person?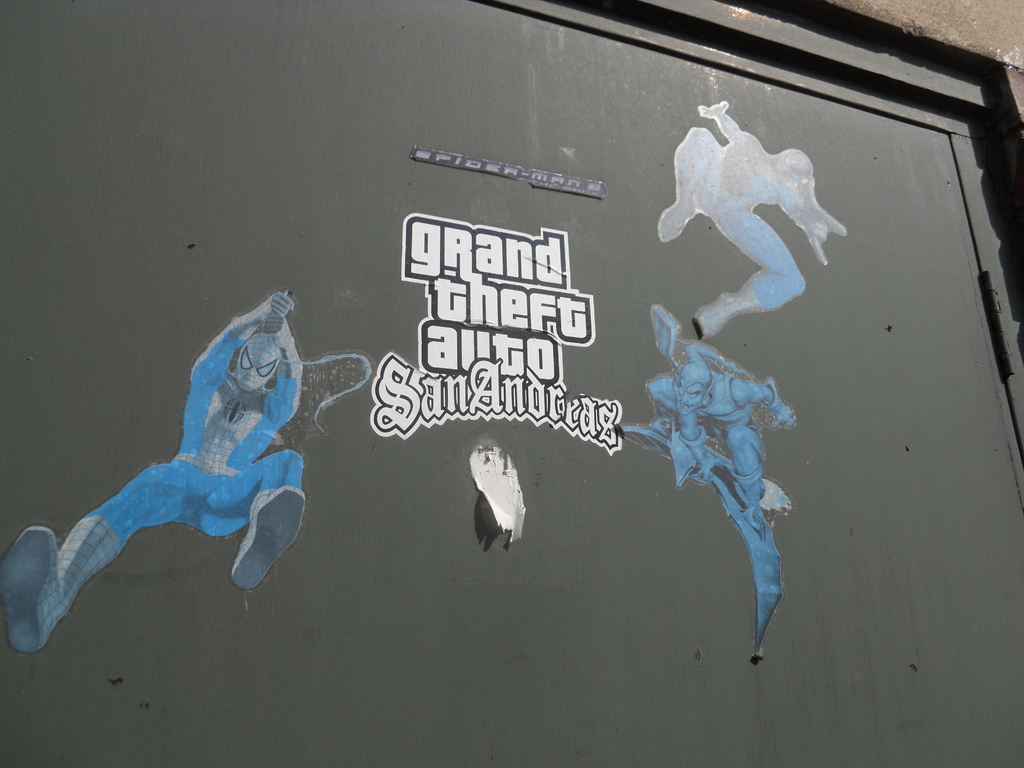
{"left": 610, "top": 301, "right": 803, "bottom": 659}
